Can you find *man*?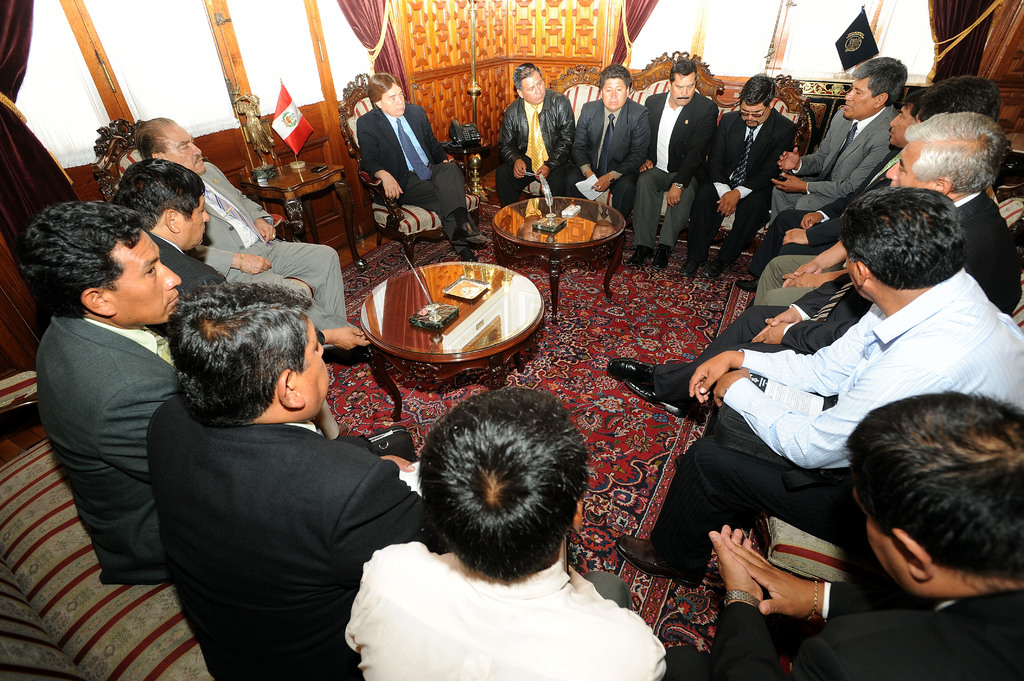
Yes, bounding box: {"x1": 113, "y1": 158, "x2": 232, "y2": 292}.
